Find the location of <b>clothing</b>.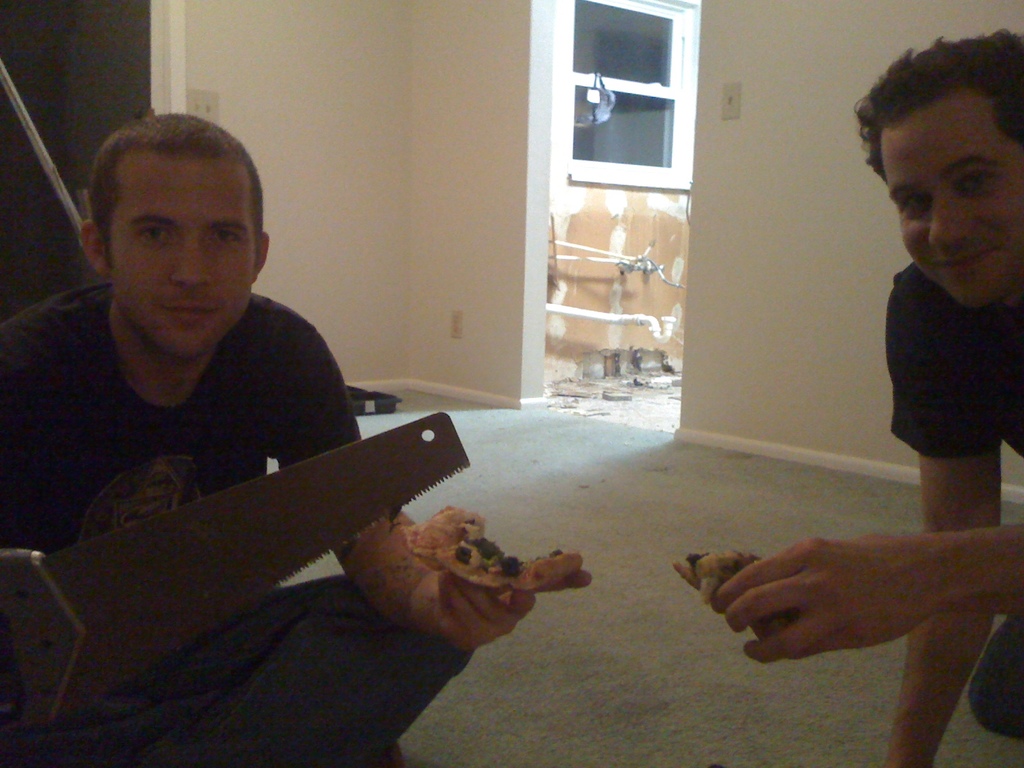
Location: bbox=(1, 229, 420, 671).
